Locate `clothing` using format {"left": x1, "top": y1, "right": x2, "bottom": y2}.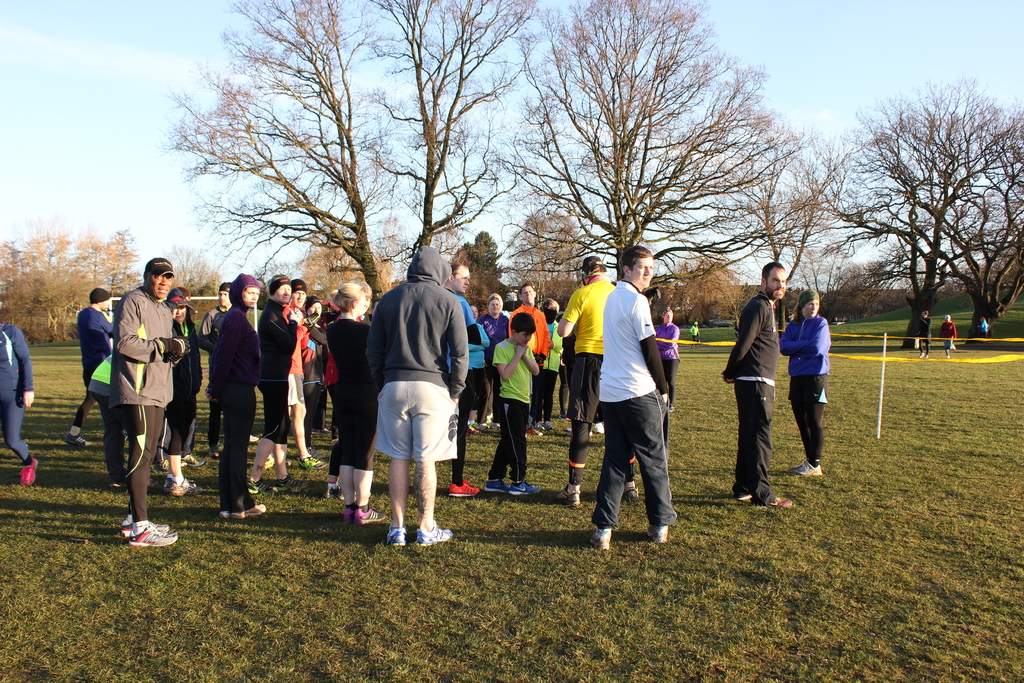
{"left": 584, "top": 247, "right": 687, "bottom": 540}.
